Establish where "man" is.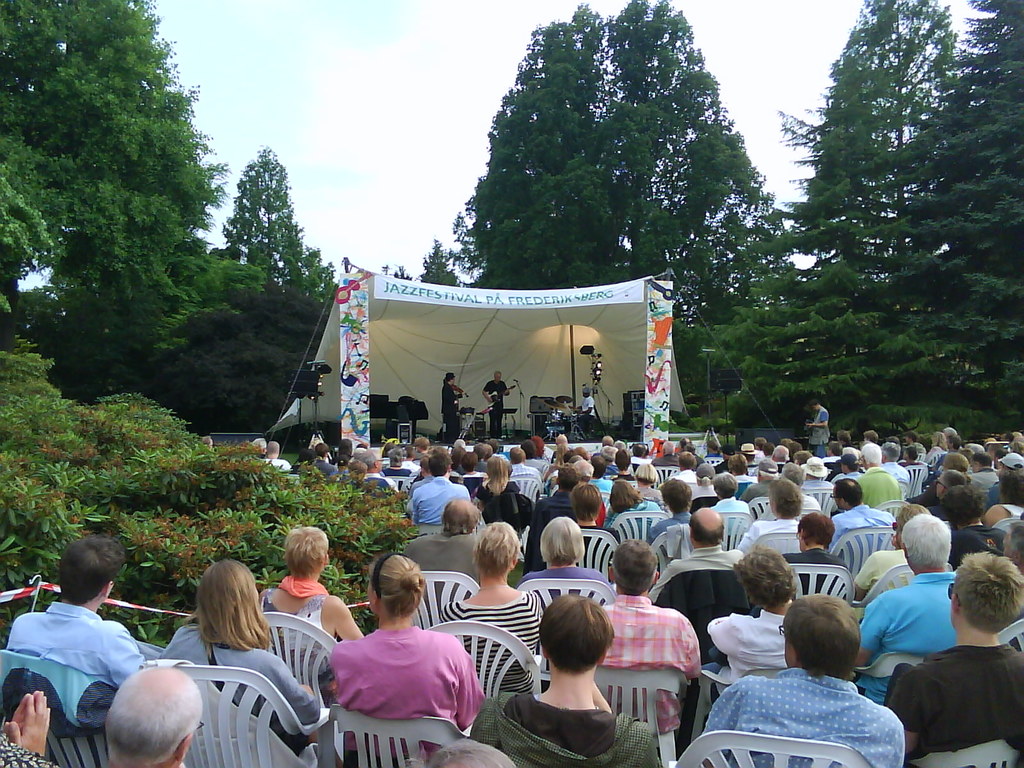
Established at <bbox>310, 440, 339, 481</bbox>.
